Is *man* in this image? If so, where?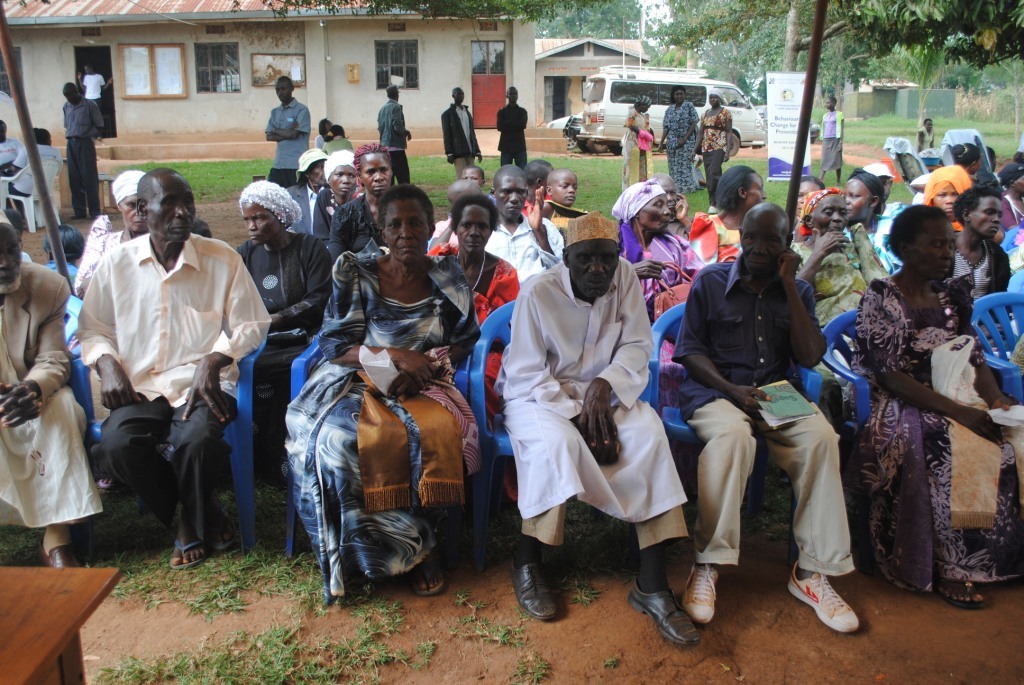
Yes, at (x1=421, y1=176, x2=486, y2=255).
